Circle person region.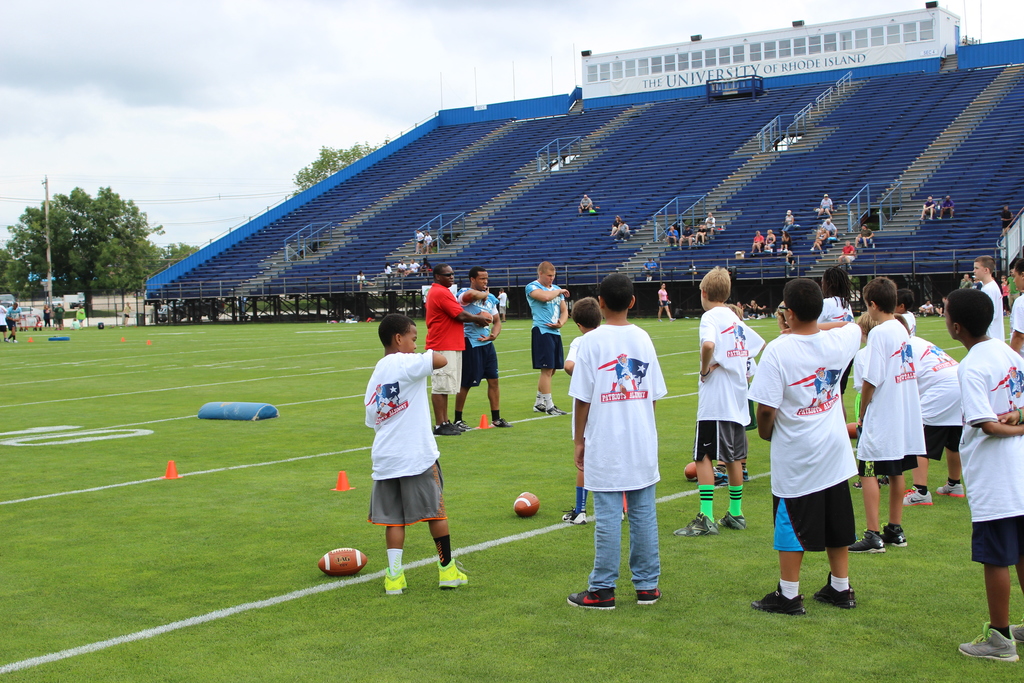
Region: left=664, top=227, right=675, bottom=248.
